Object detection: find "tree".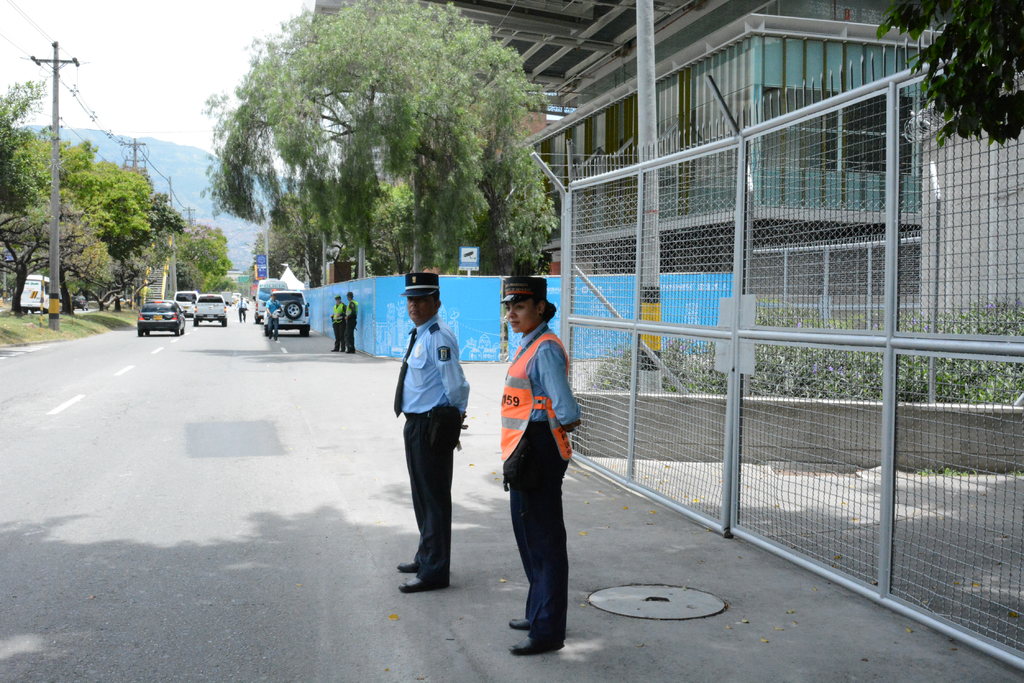
{"left": 876, "top": 0, "right": 1023, "bottom": 145}.
